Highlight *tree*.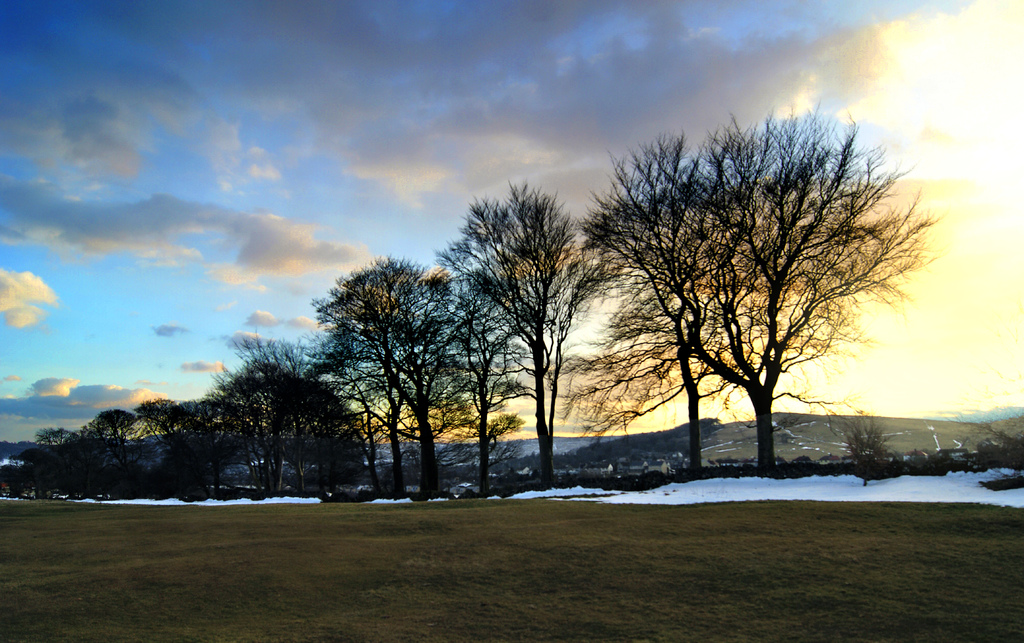
Highlighted region: locate(582, 95, 915, 482).
